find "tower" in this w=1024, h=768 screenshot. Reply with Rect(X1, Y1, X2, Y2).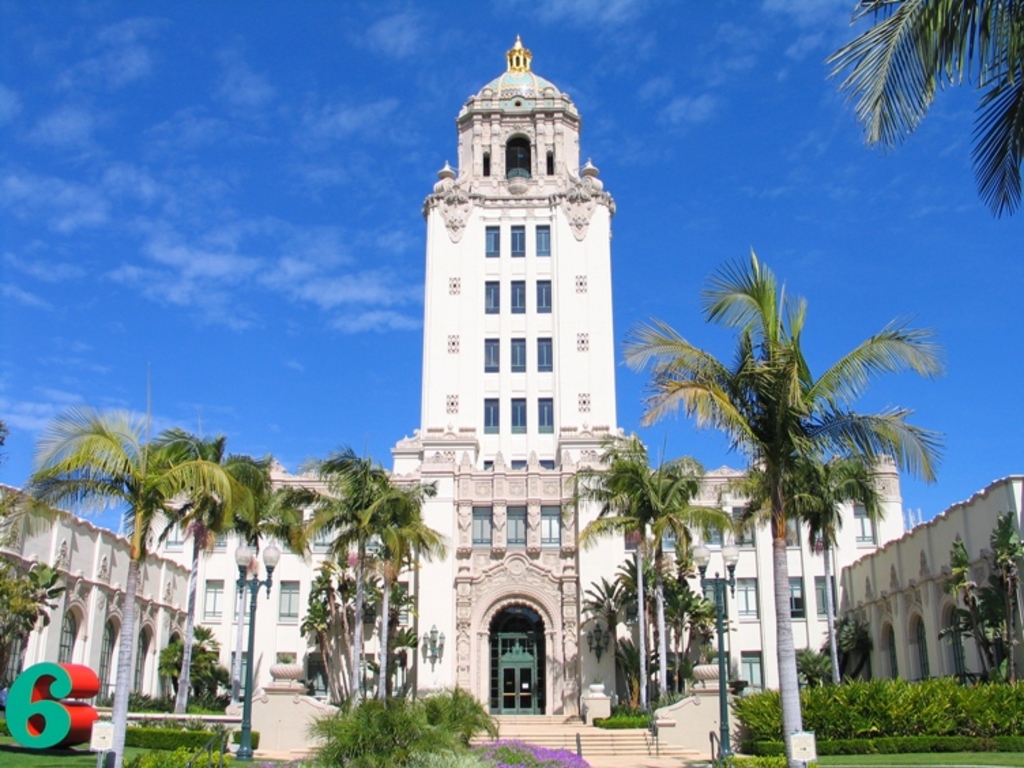
Rect(147, 35, 903, 720).
